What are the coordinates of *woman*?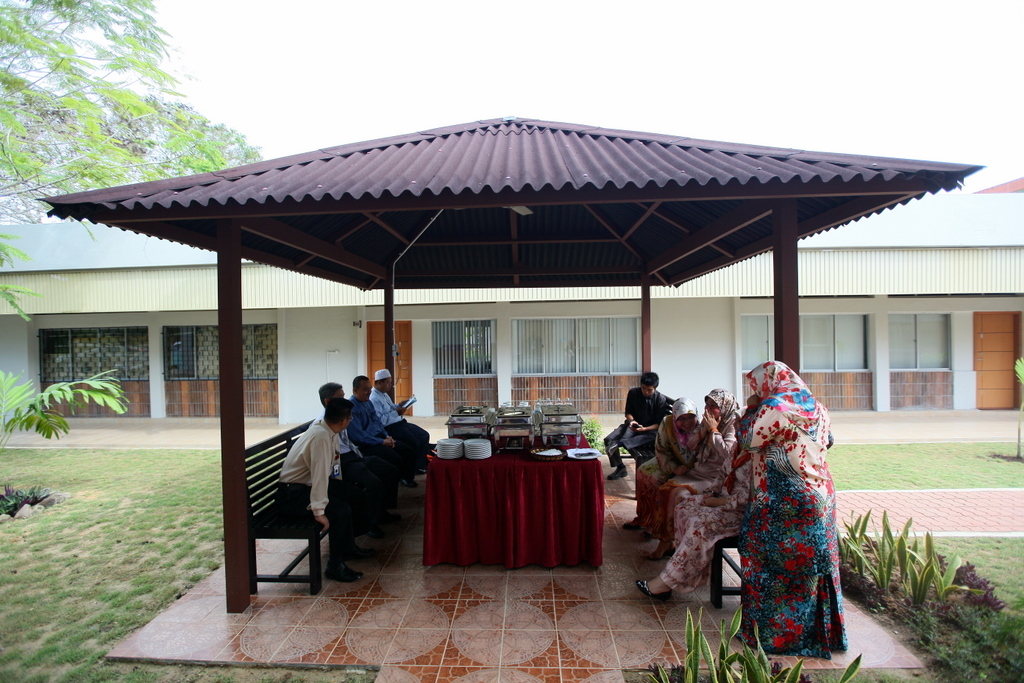
732, 332, 850, 668.
